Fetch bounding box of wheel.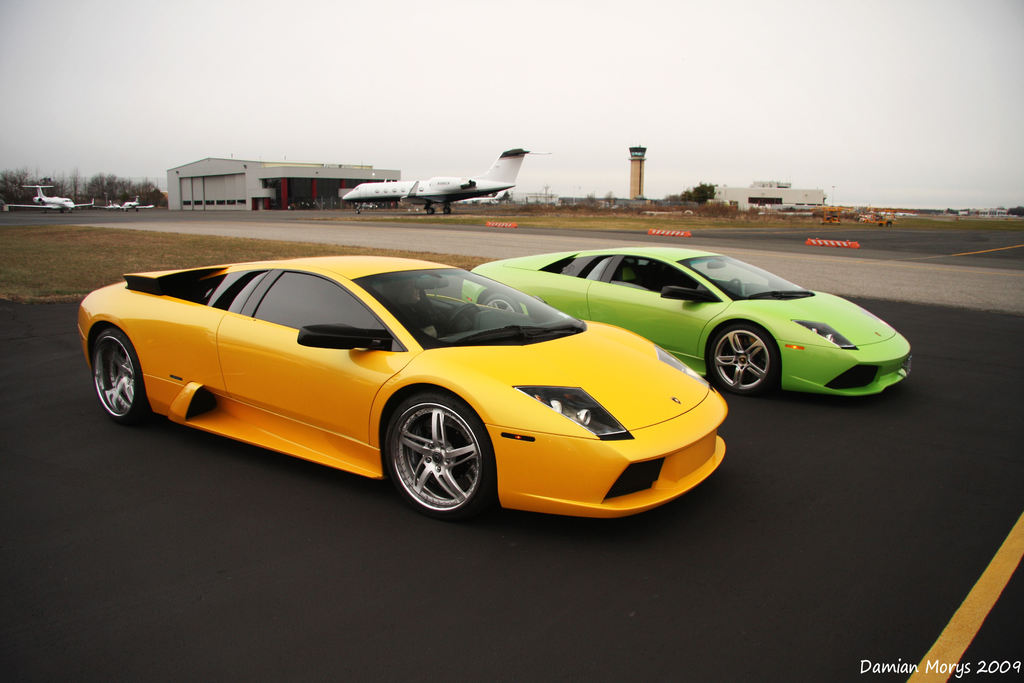
Bbox: box=[707, 319, 780, 397].
